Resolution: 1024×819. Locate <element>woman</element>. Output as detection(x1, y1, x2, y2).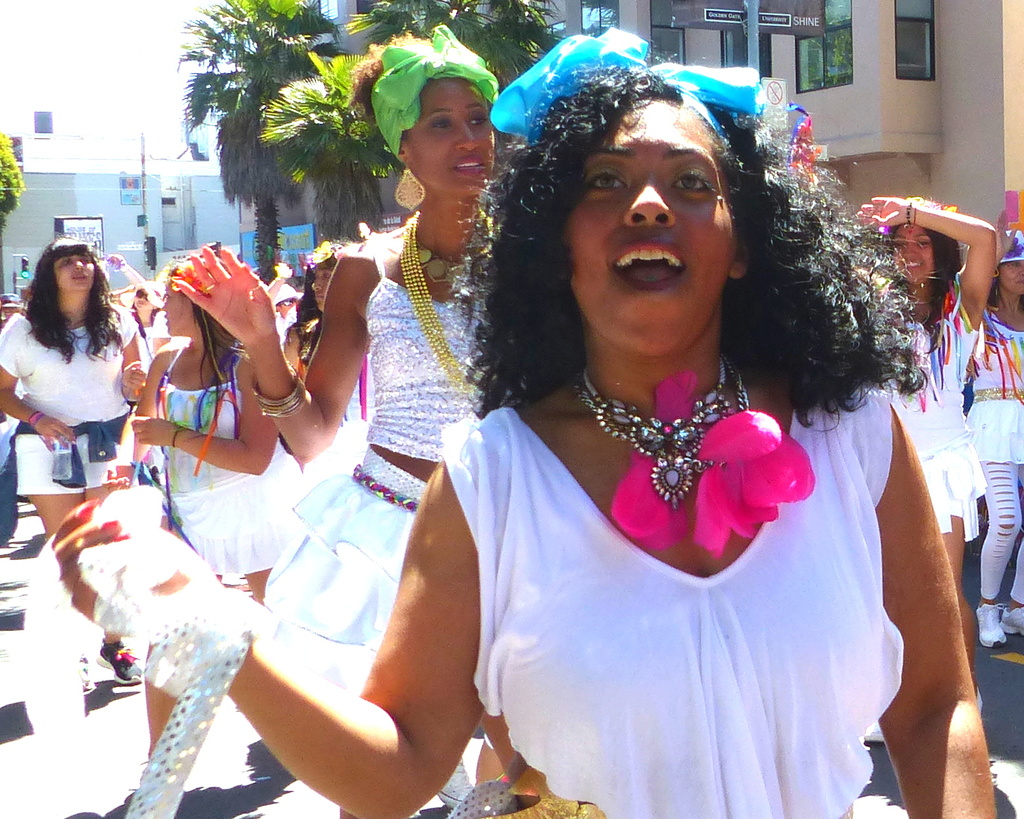
detection(287, 236, 354, 481).
